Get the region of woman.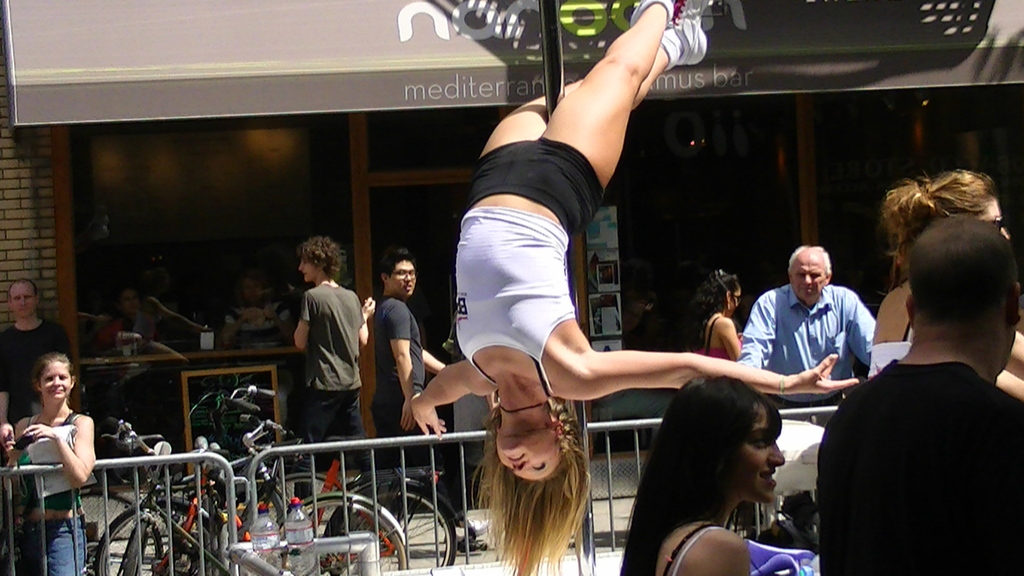
13 330 95 575.
